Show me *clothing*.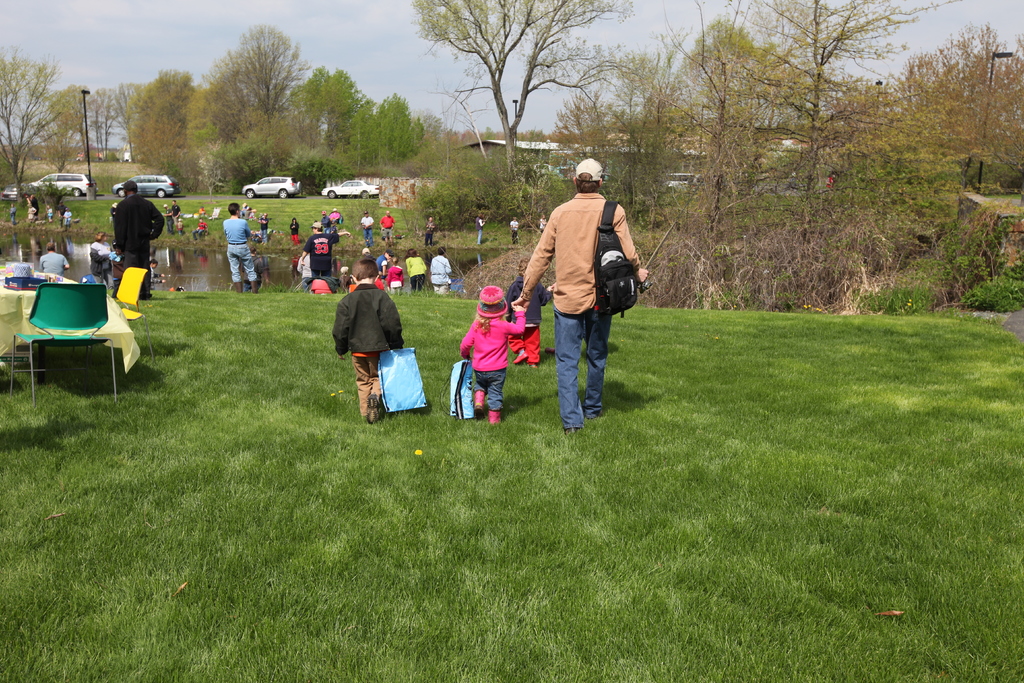
*clothing* is here: bbox=(475, 217, 486, 242).
